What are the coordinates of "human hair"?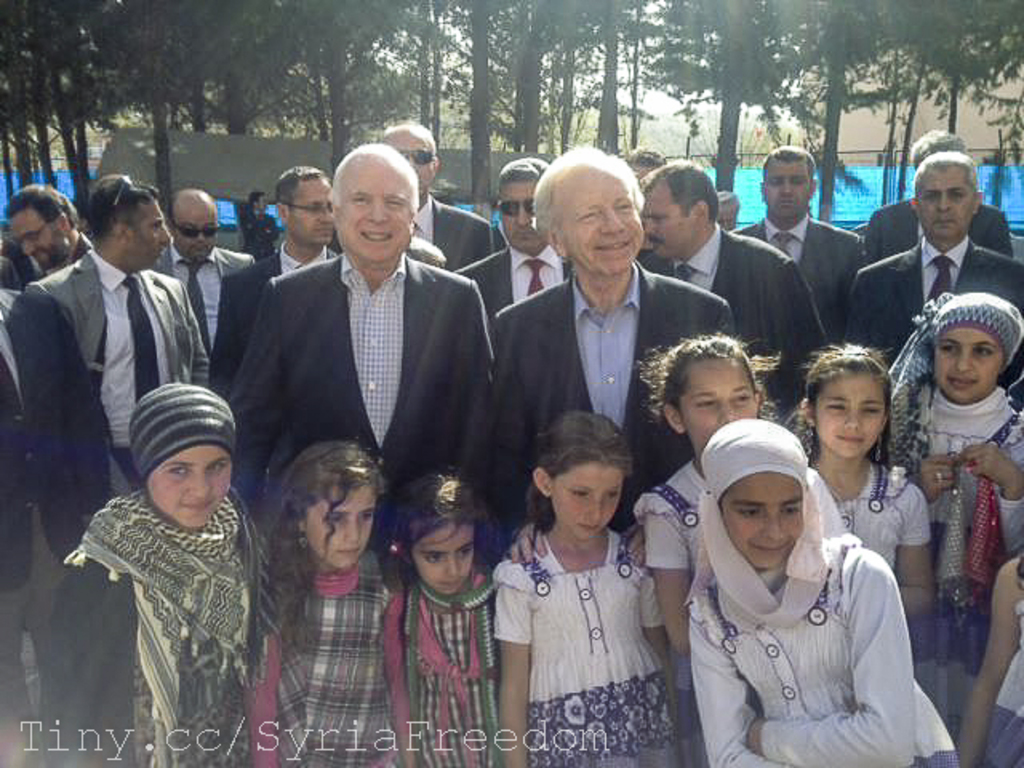
755, 141, 816, 190.
